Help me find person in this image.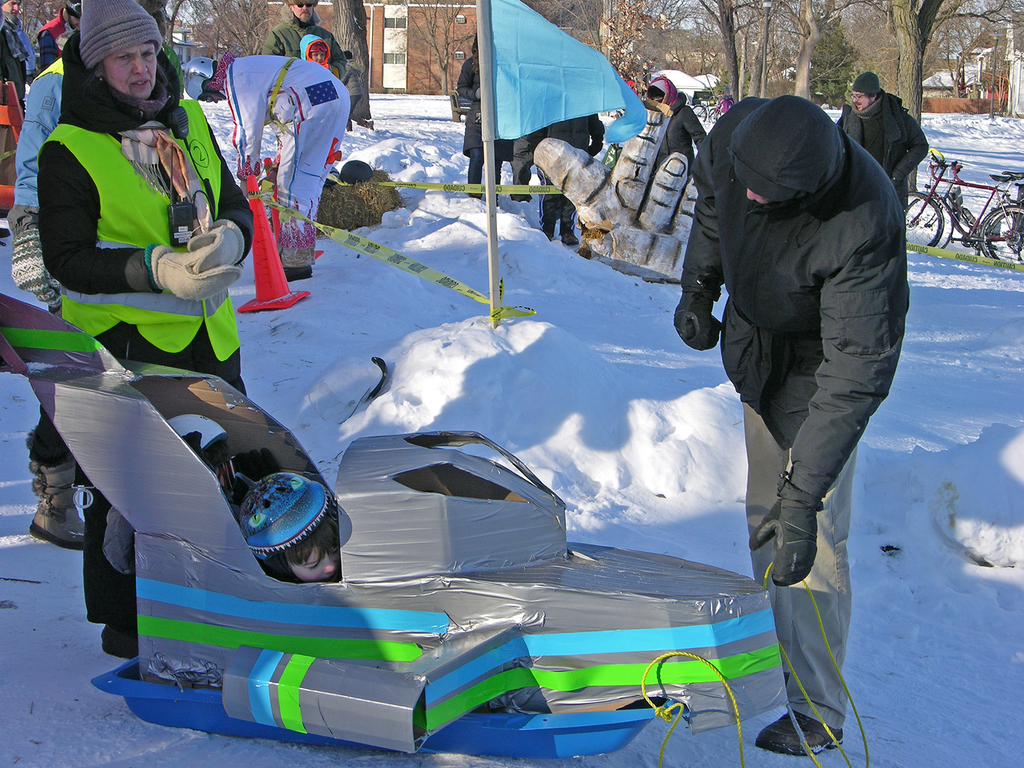
Found it: bbox=(675, 31, 913, 732).
